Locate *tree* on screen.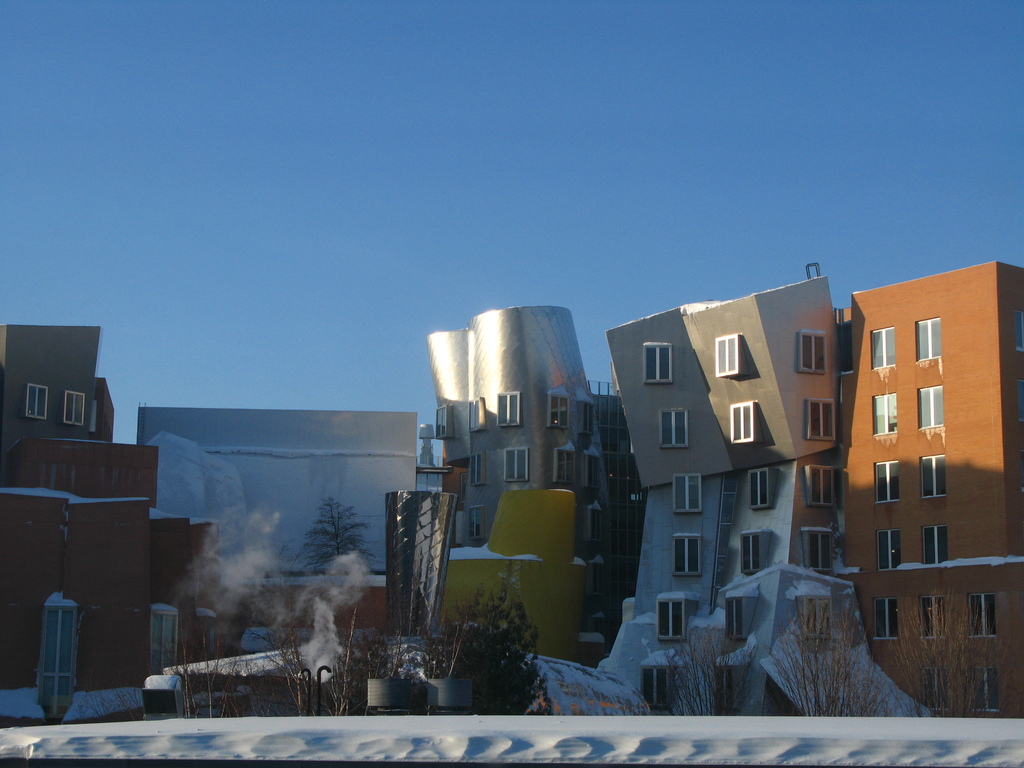
On screen at bbox=(647, 636, 719, 715).
